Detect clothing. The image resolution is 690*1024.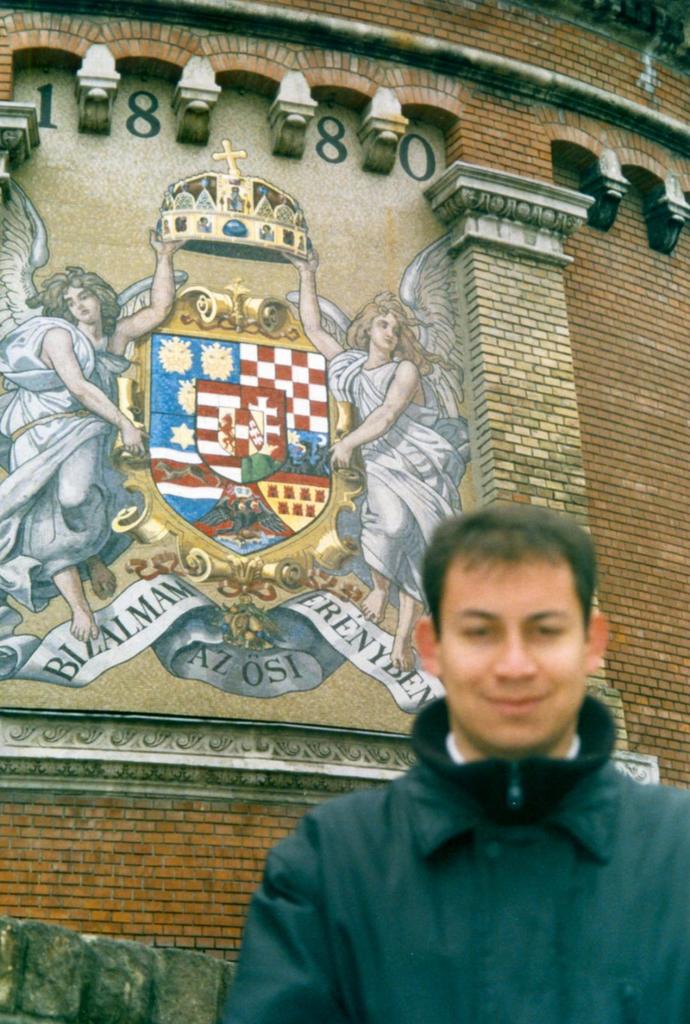
[240, 673, 689, 1023].
